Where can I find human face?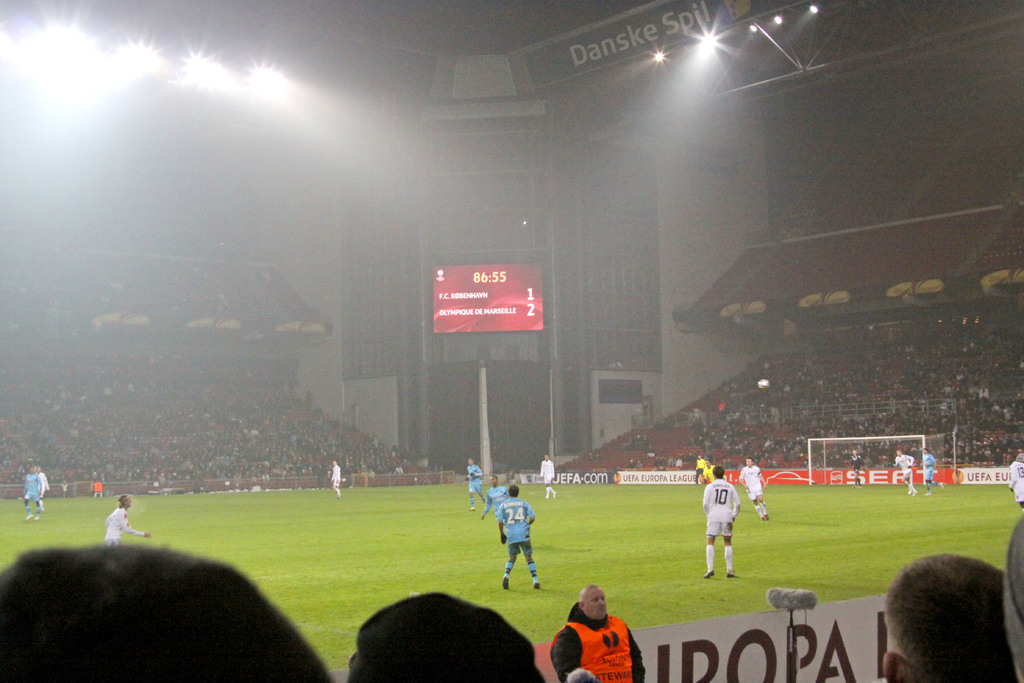
You can find it at (29,468,33,473).
